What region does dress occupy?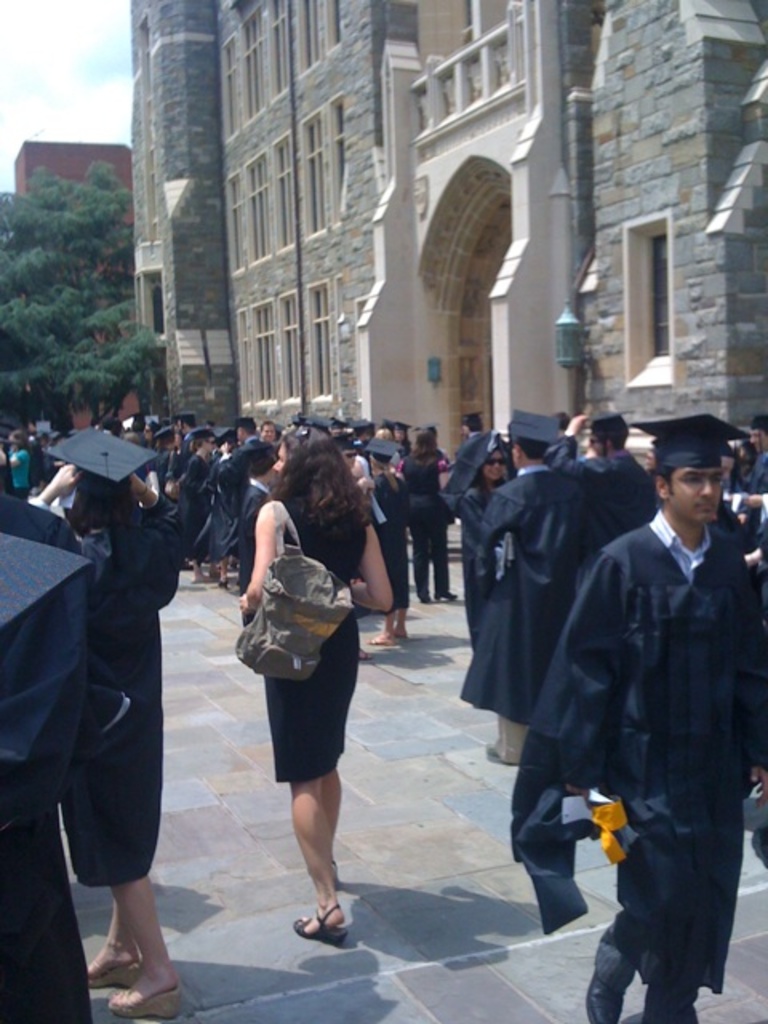
bbox=(266, 493, 365, 787).
